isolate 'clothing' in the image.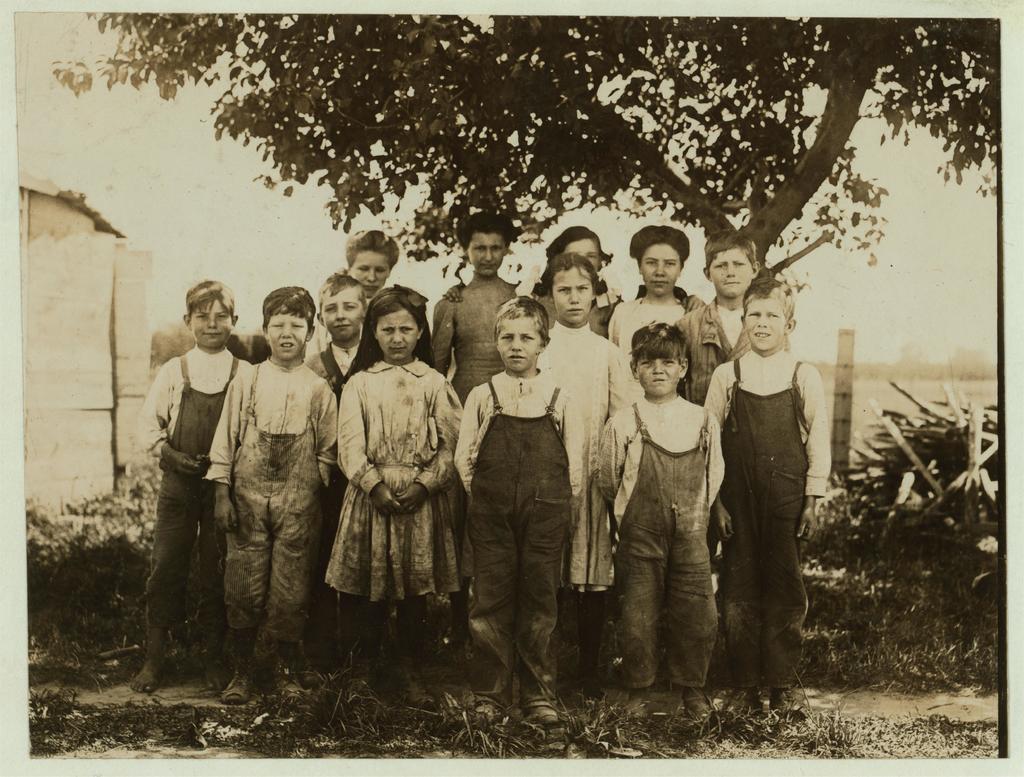
Isolated region: <box>323,326,387,379</box>.
